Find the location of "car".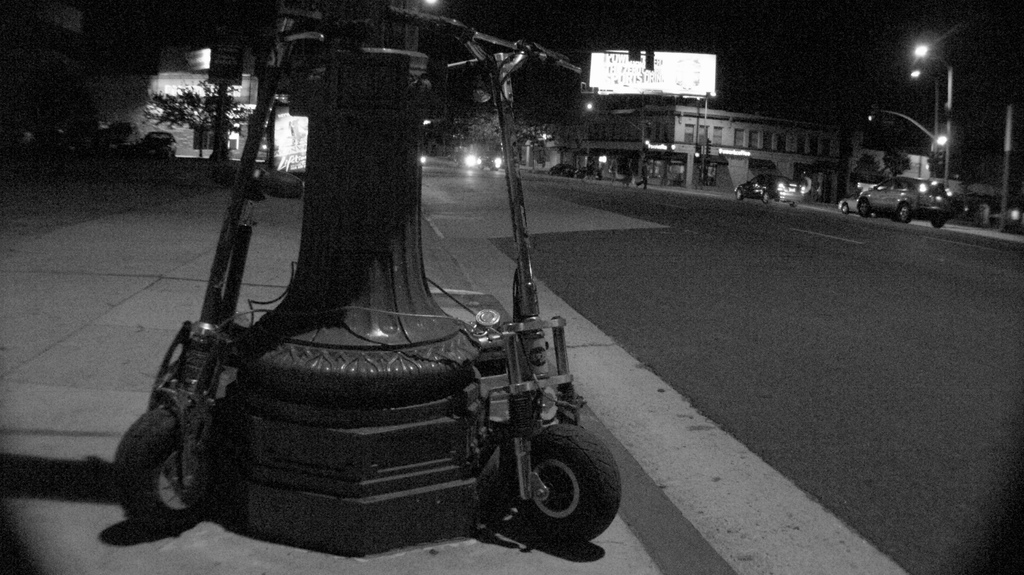
Location: bbox=(852, 177, 962, 226).
